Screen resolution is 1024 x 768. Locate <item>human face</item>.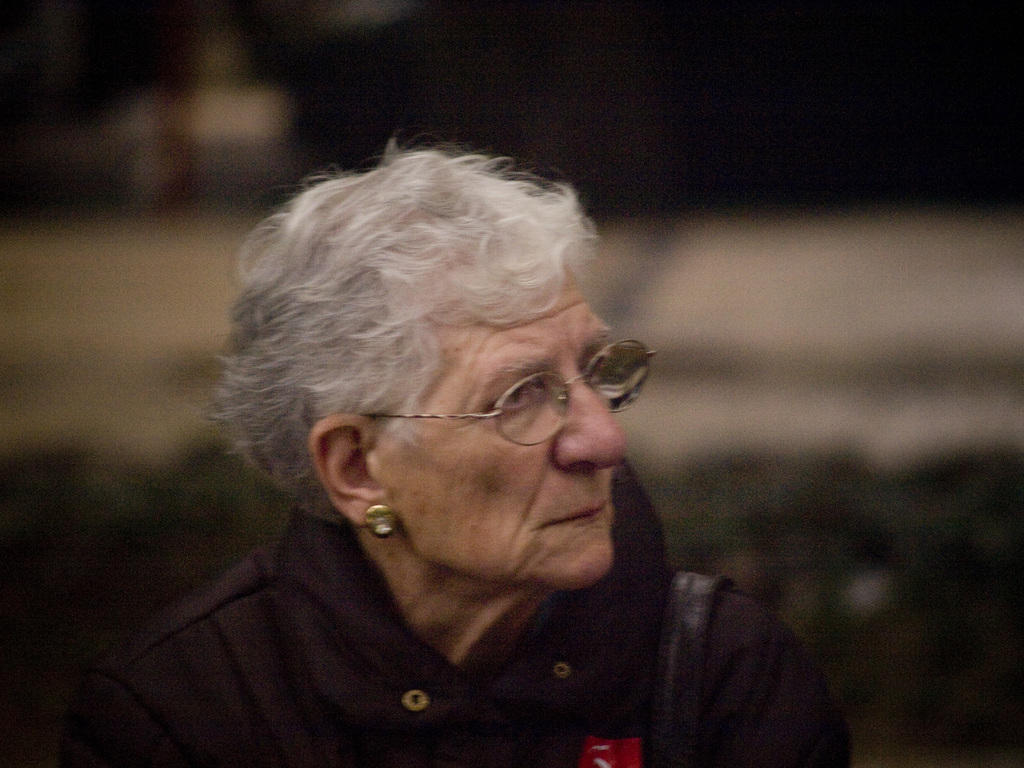
[x1=384, y1=239, x2=636, y2=593].
